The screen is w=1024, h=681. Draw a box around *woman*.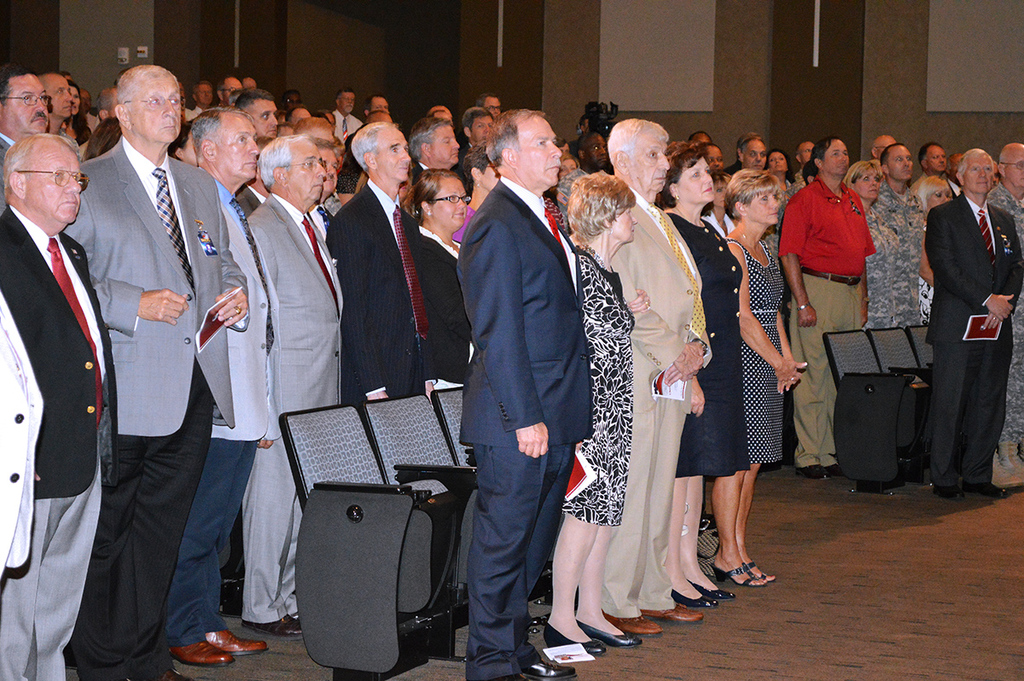
(410, 165, 469, 386).
